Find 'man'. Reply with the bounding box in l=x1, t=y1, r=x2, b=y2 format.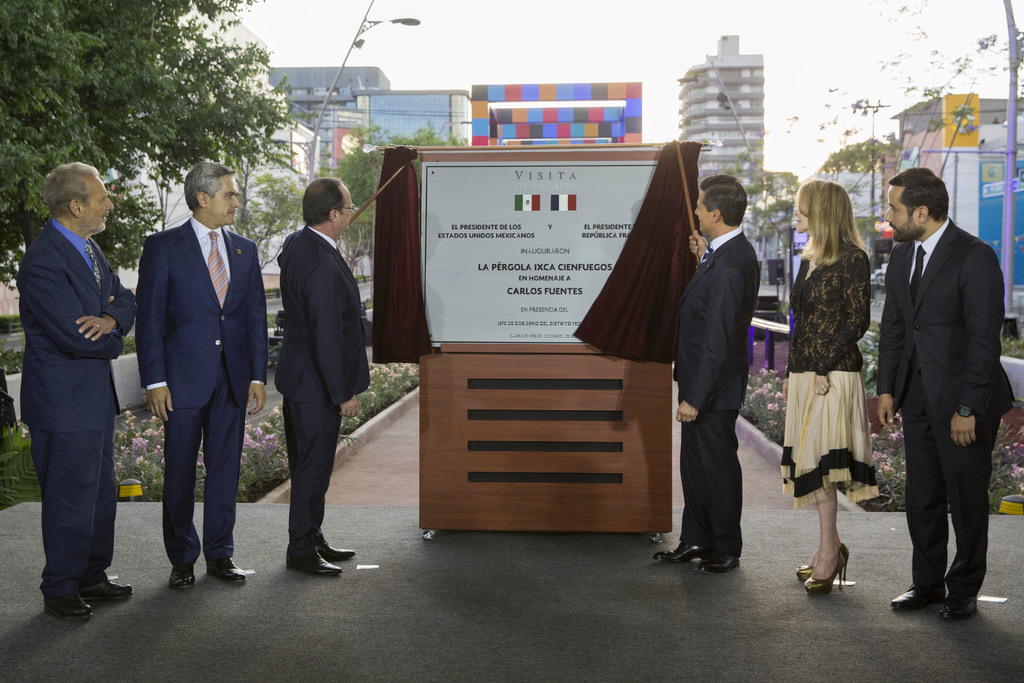
l=877, t=165, r=1016, b=623.
